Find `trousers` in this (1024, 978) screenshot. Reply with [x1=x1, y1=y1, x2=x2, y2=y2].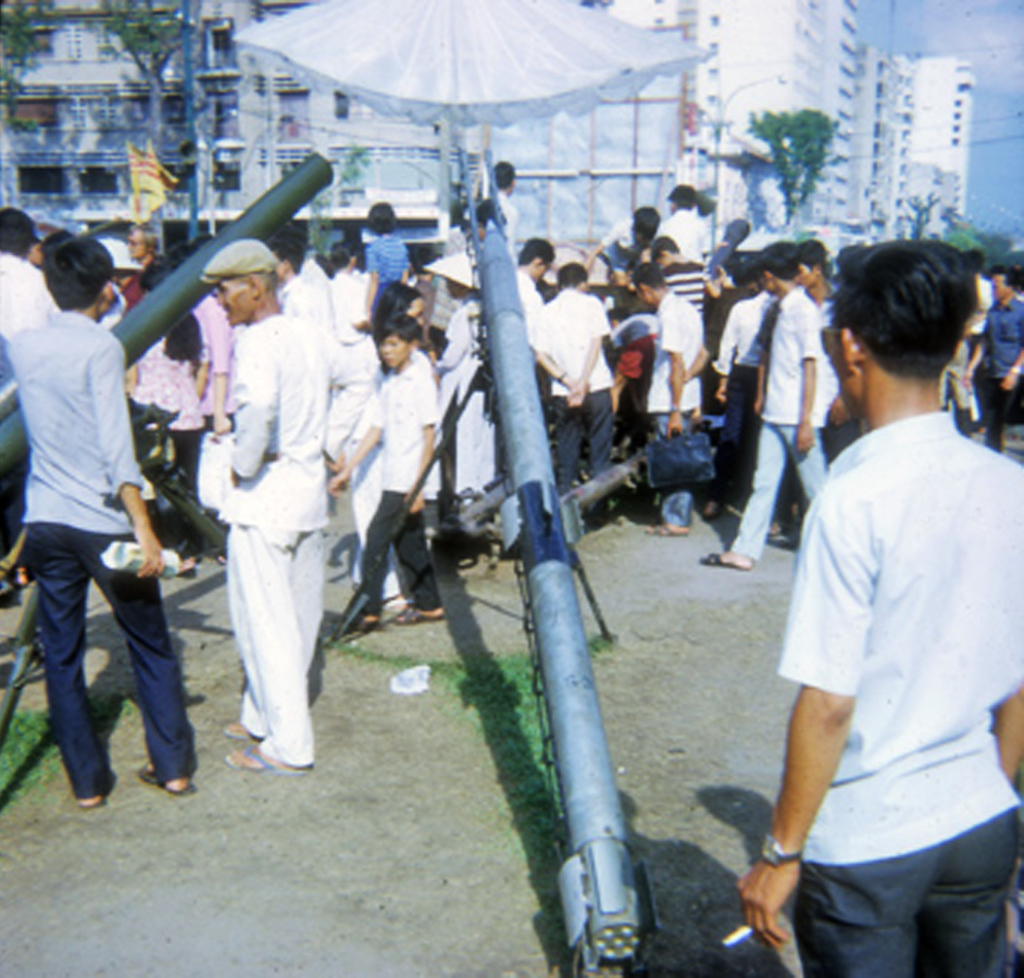
[x1=145, y1=424, x2=202, y2=560].
